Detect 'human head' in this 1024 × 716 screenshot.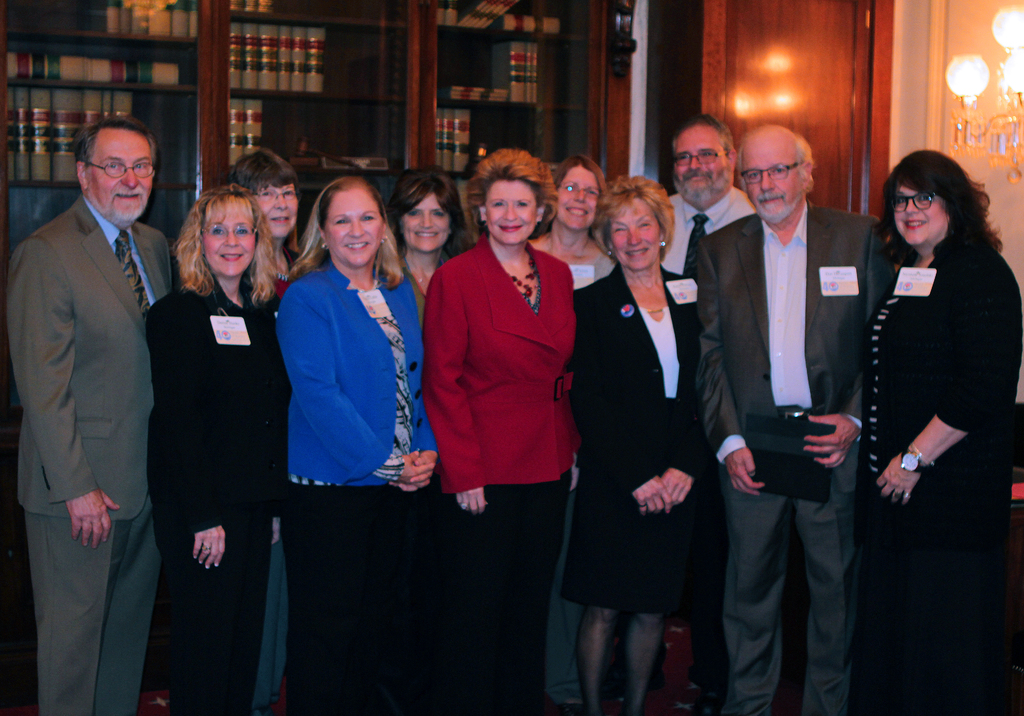
Detection: <bbox>886, 154, 979, 250</bbox>.
